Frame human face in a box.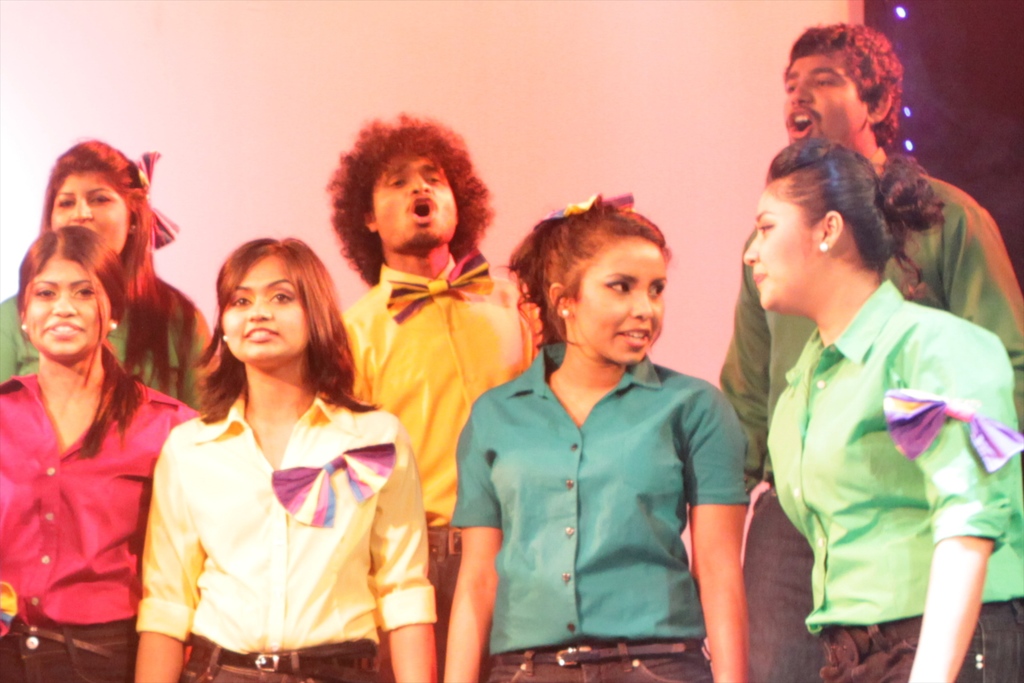
[219, 255, 308, 358].
